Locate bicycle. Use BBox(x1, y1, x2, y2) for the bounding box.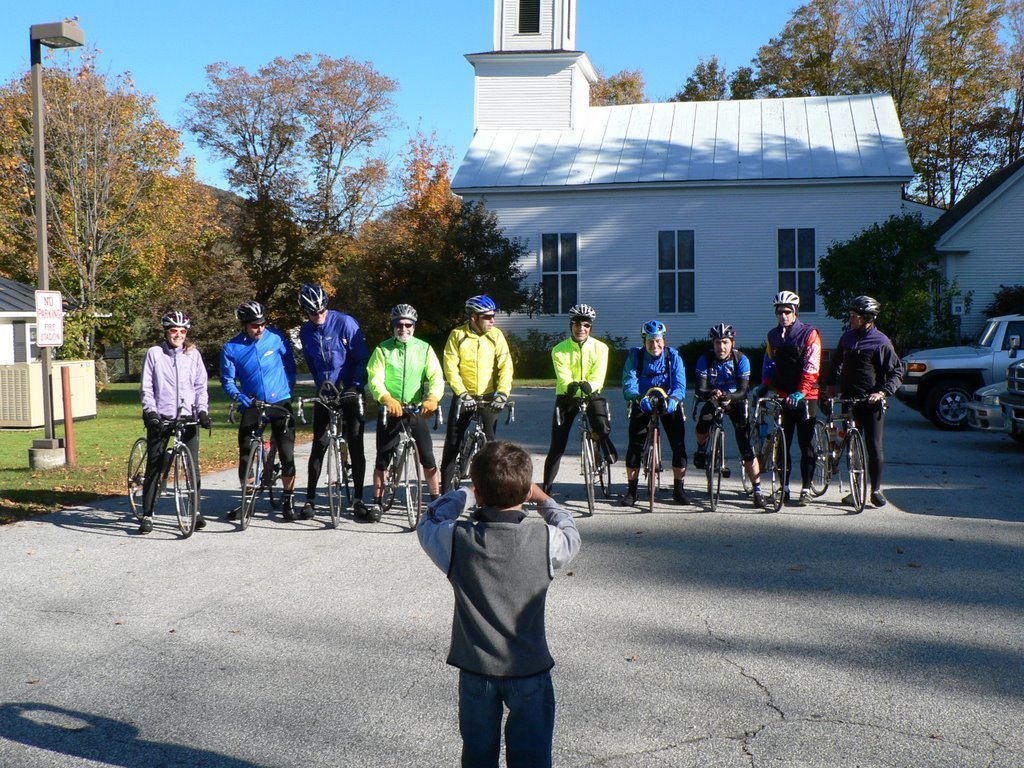
BBox(807, 394, 888, 509).
